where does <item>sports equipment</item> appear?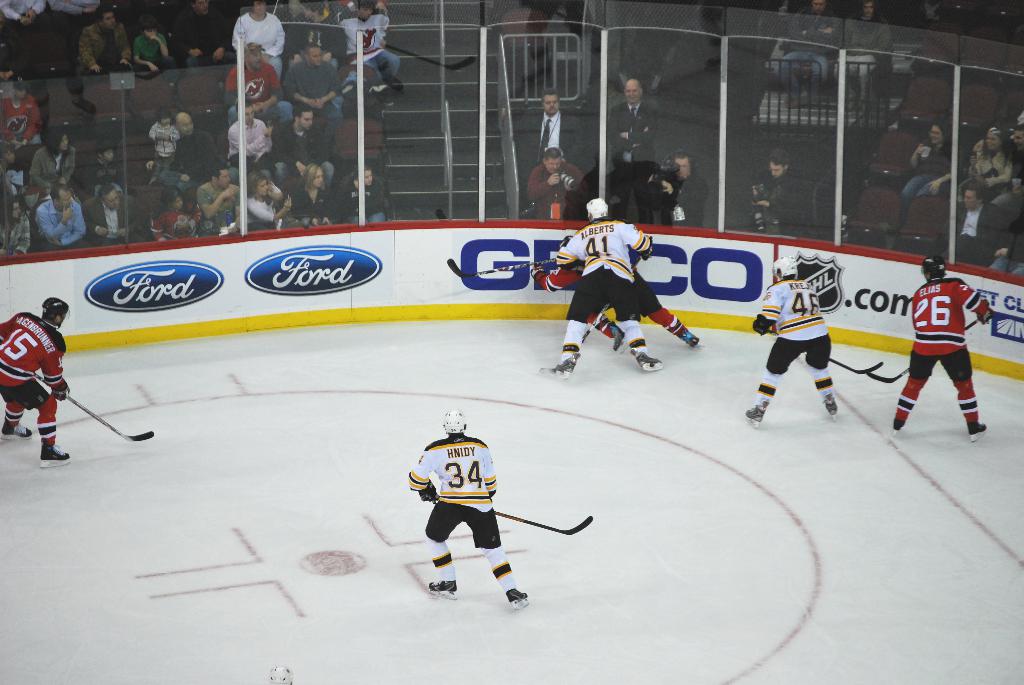
Appears at 891,418,904,437.
